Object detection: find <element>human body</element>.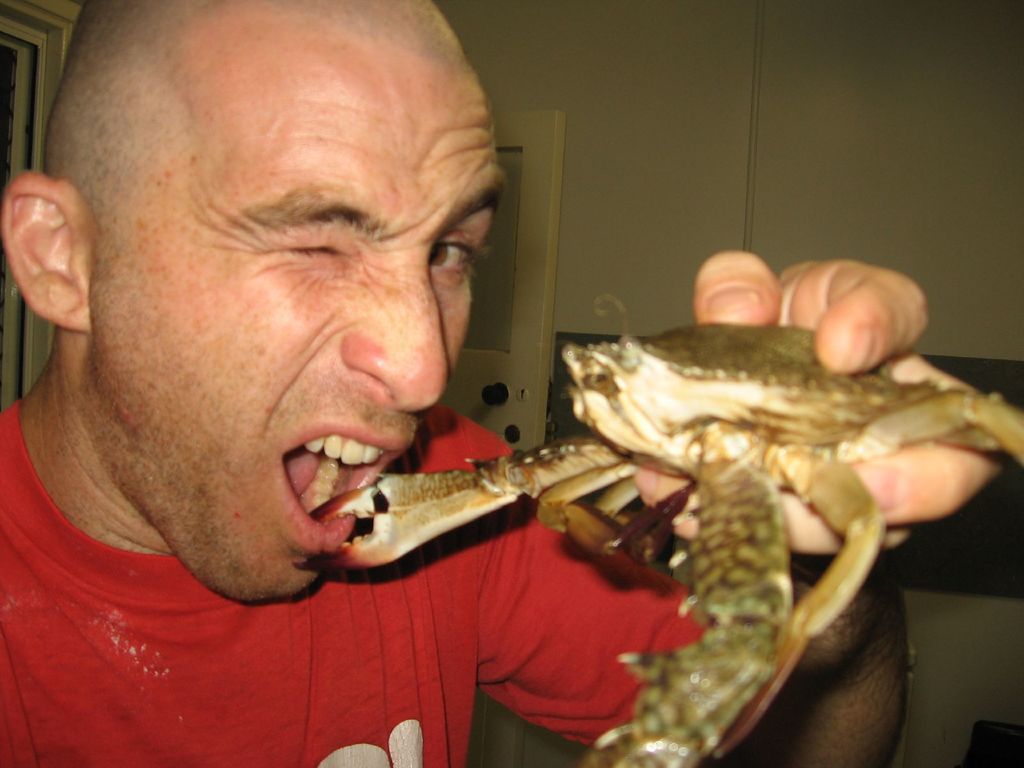
<region>6, 83, 729, 754</region>.
